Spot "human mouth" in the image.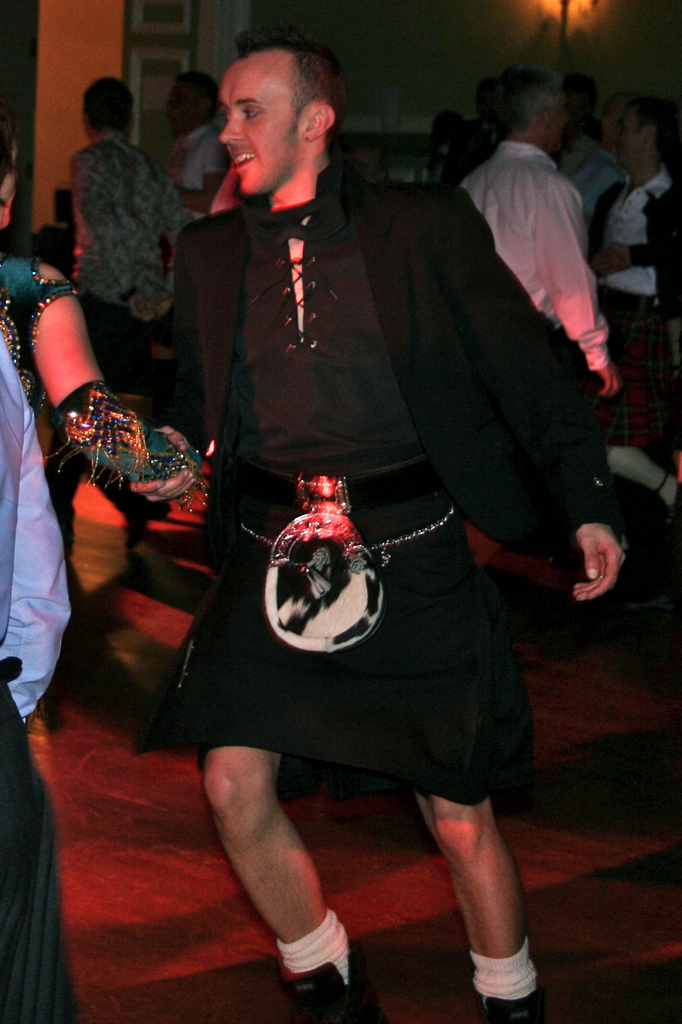
"human mouth" found at x1=233, y1=148, x2=252, y2=170.
